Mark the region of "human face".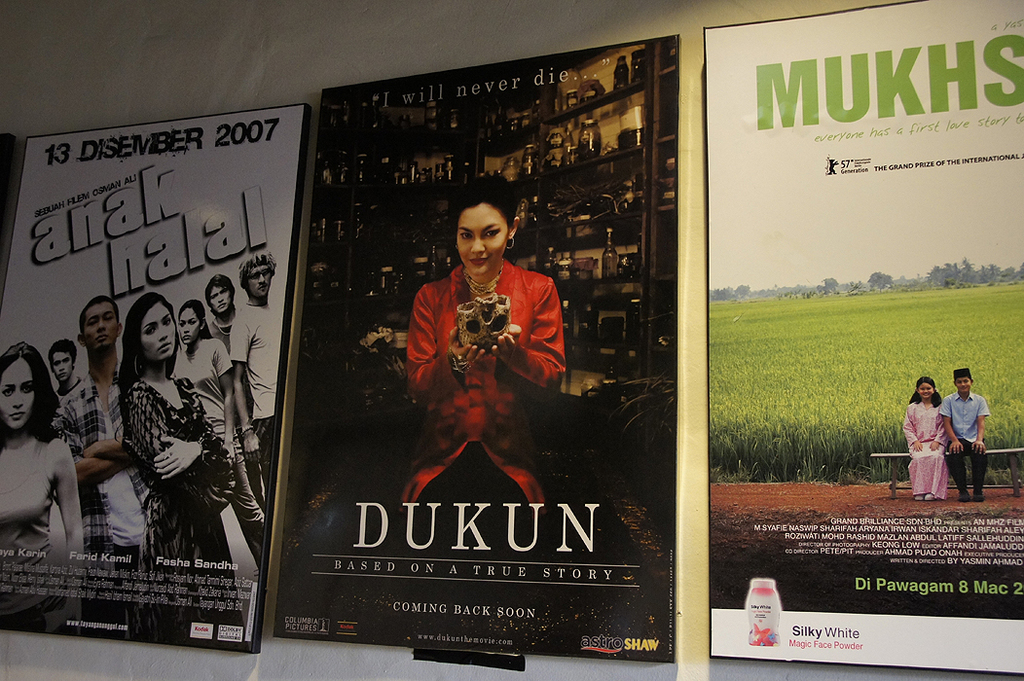
Region: 457, 202, 507, 274.
